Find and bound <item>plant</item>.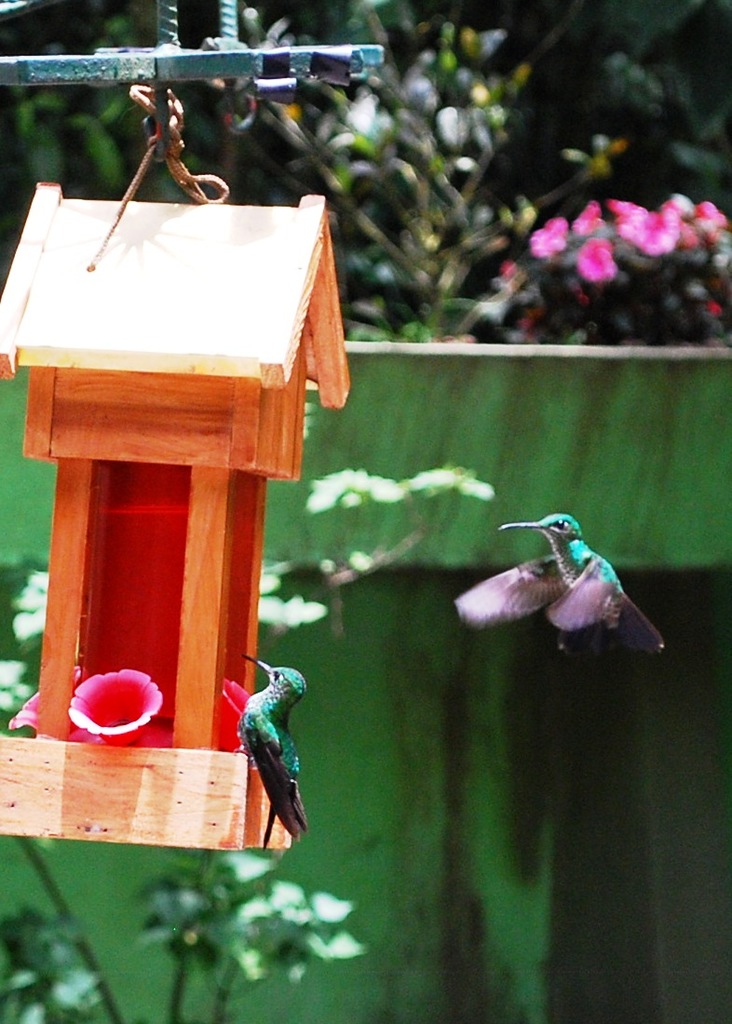
Bound: [0,473,501,1023].
